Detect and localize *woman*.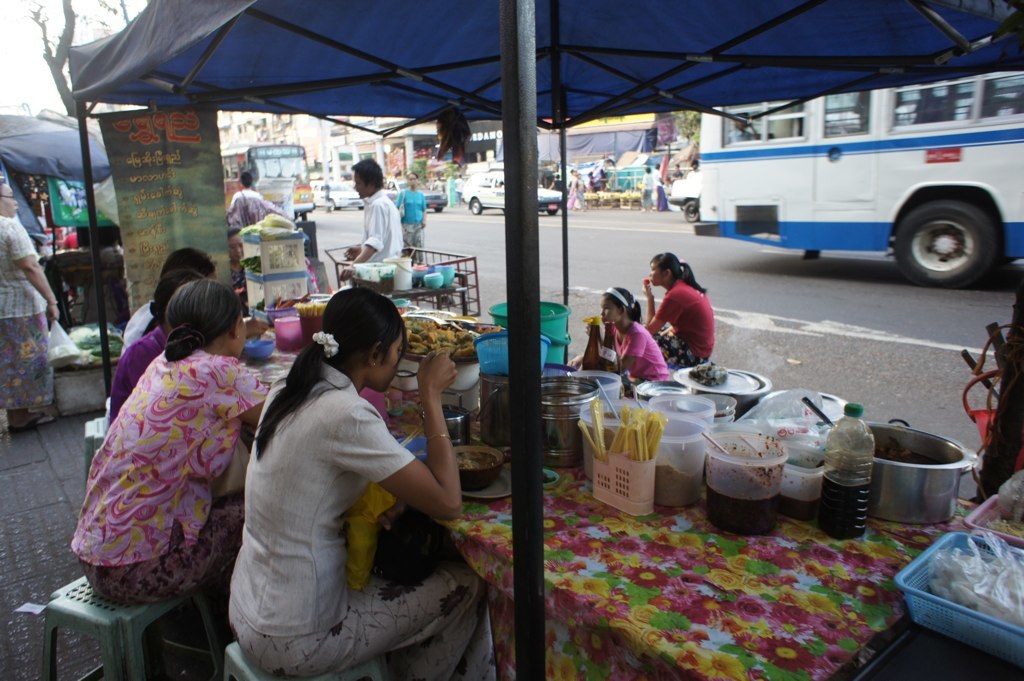
Localized at {"left": 0, "top": 175, "right": 61, "bottom": 429}.
